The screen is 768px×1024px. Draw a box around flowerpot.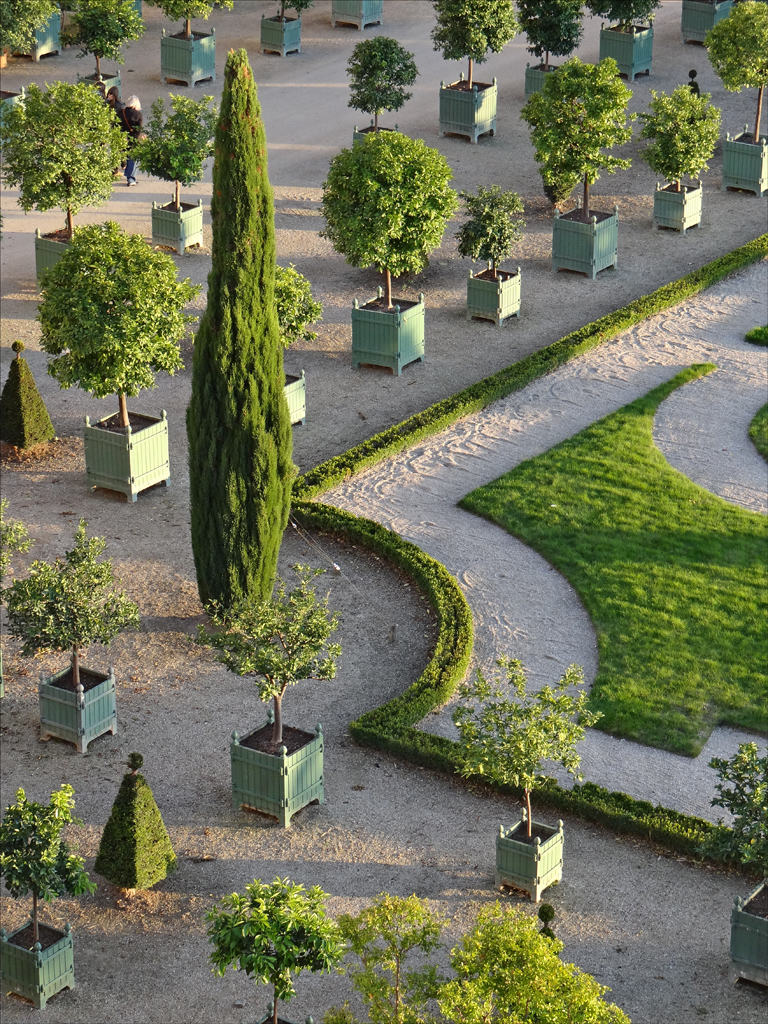
box(217, 729, 331, 831).
